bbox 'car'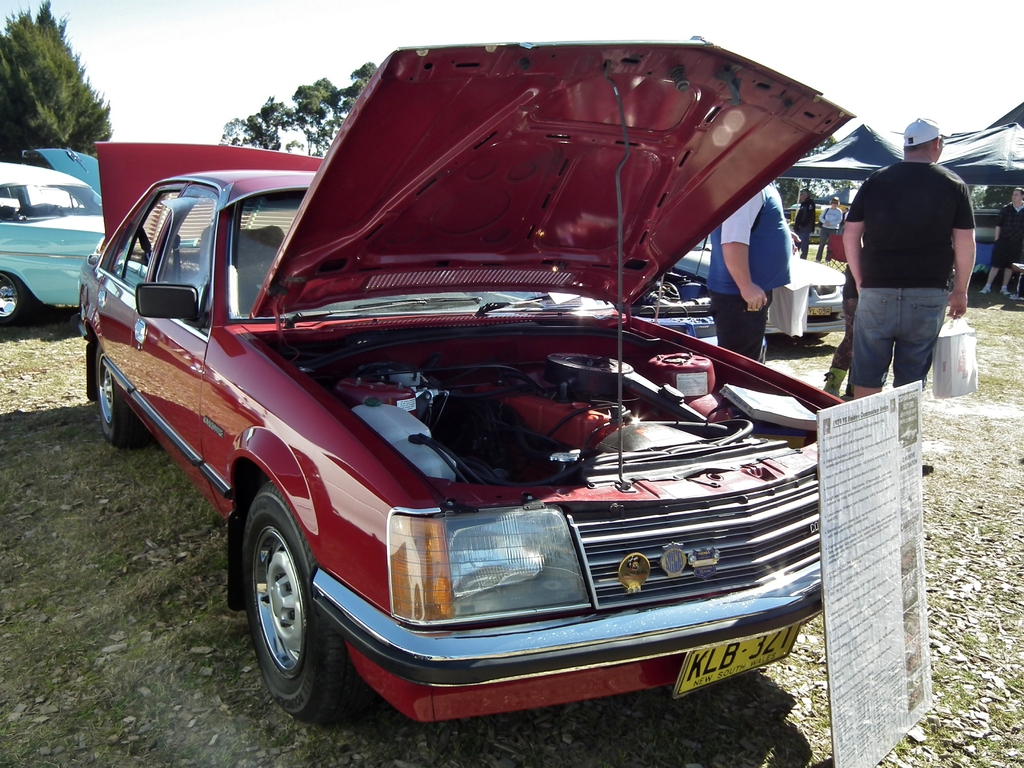
(left=665, top=229, right=851, bottom=343)
